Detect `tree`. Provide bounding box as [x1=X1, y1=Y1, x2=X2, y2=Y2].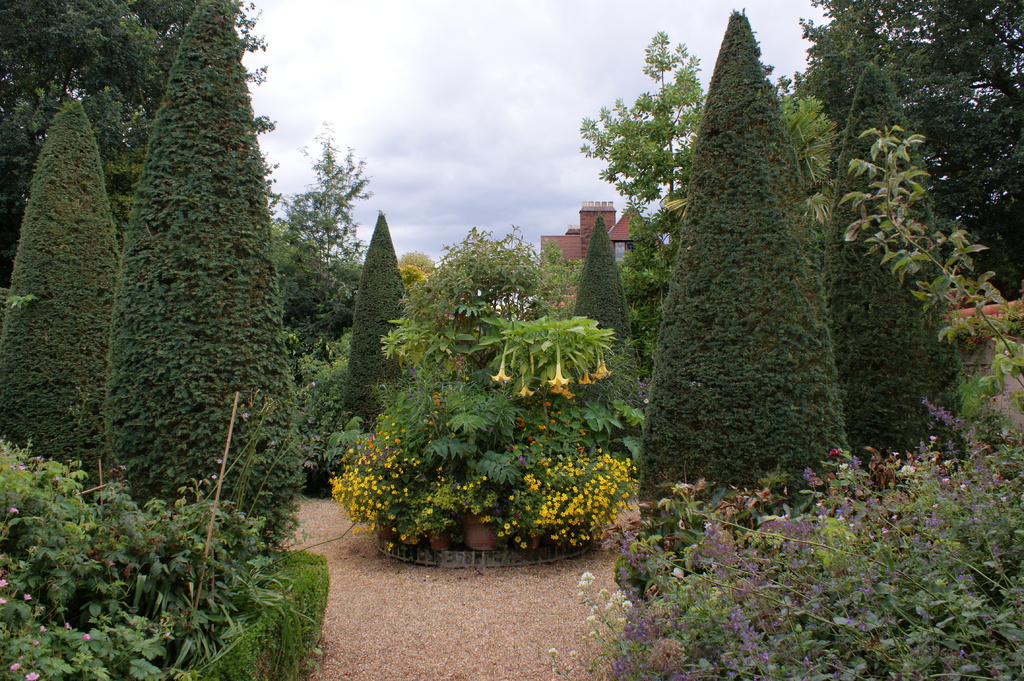
[x1=582, y1=25, x2=705, y2=275].
